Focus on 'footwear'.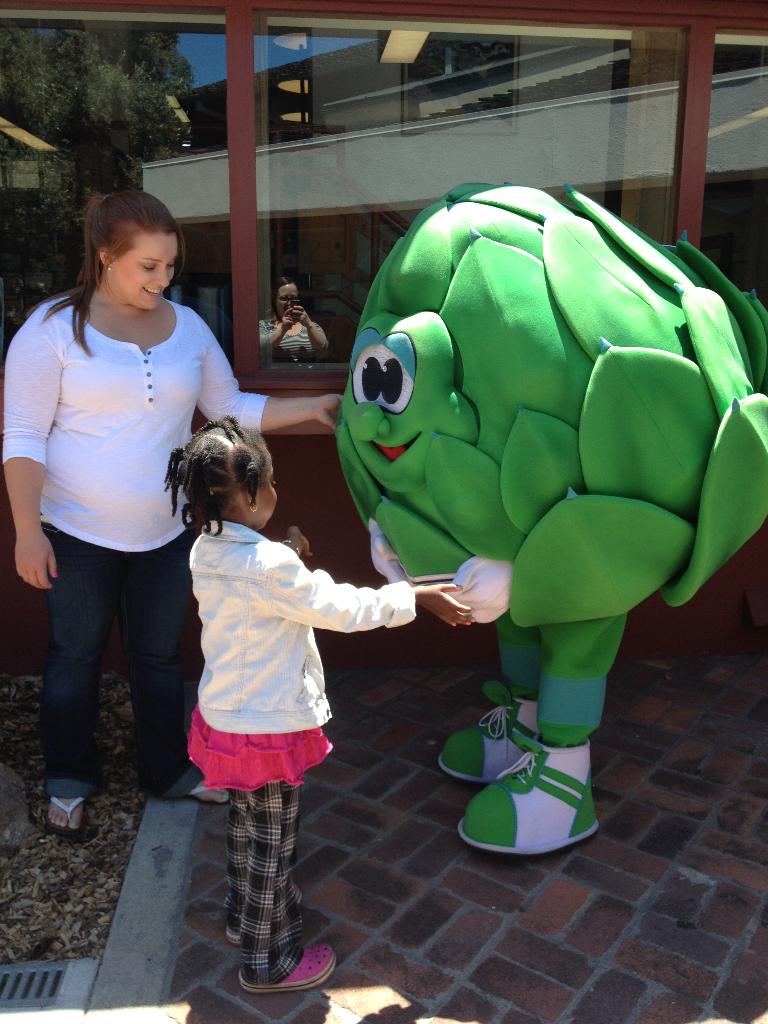
Focused at pyautogui.locateOnScreen(241, 942, 332, 991).
